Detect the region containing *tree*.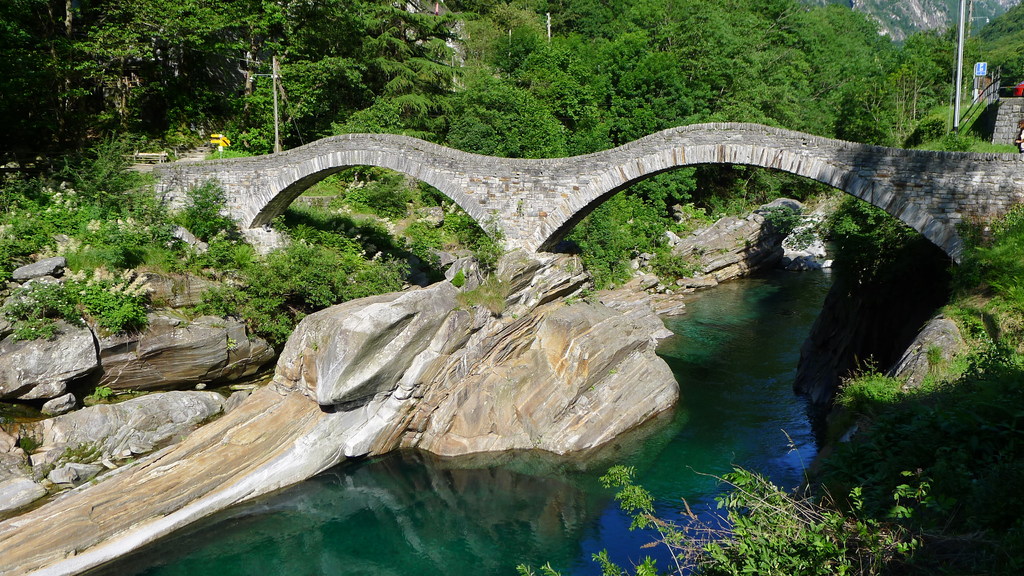
216 0 305 88.
